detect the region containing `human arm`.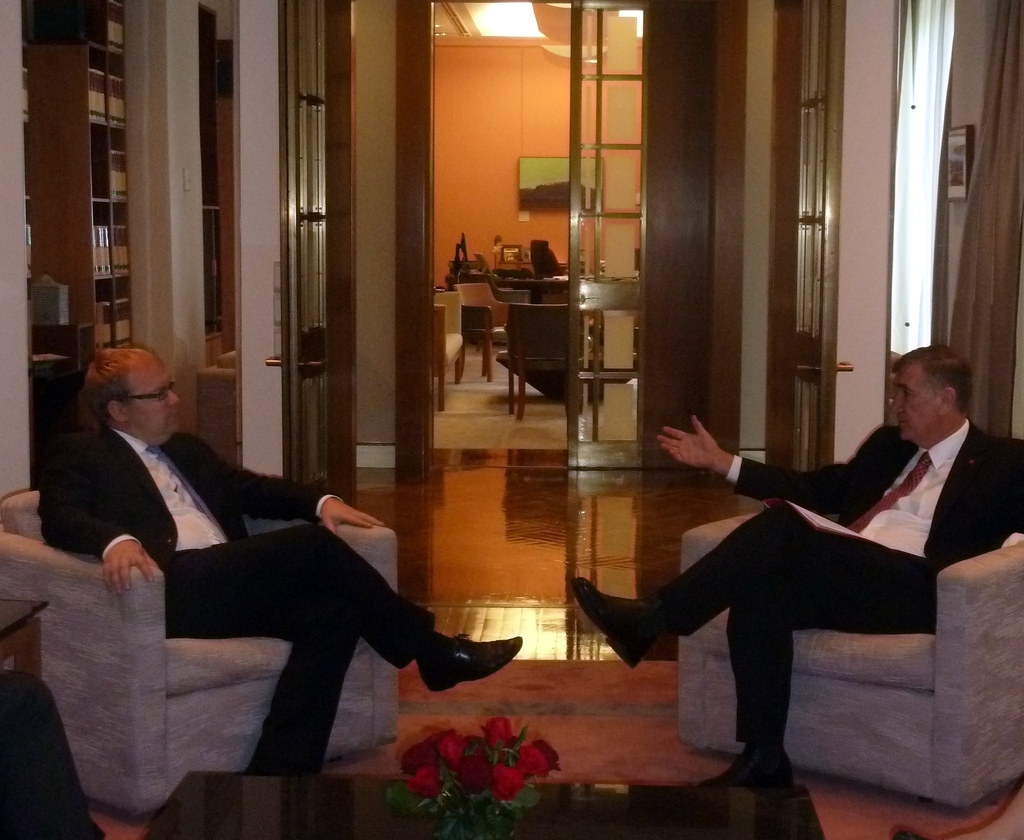
pyautogui.locateOnScreen(31, 443, 156, 599).
